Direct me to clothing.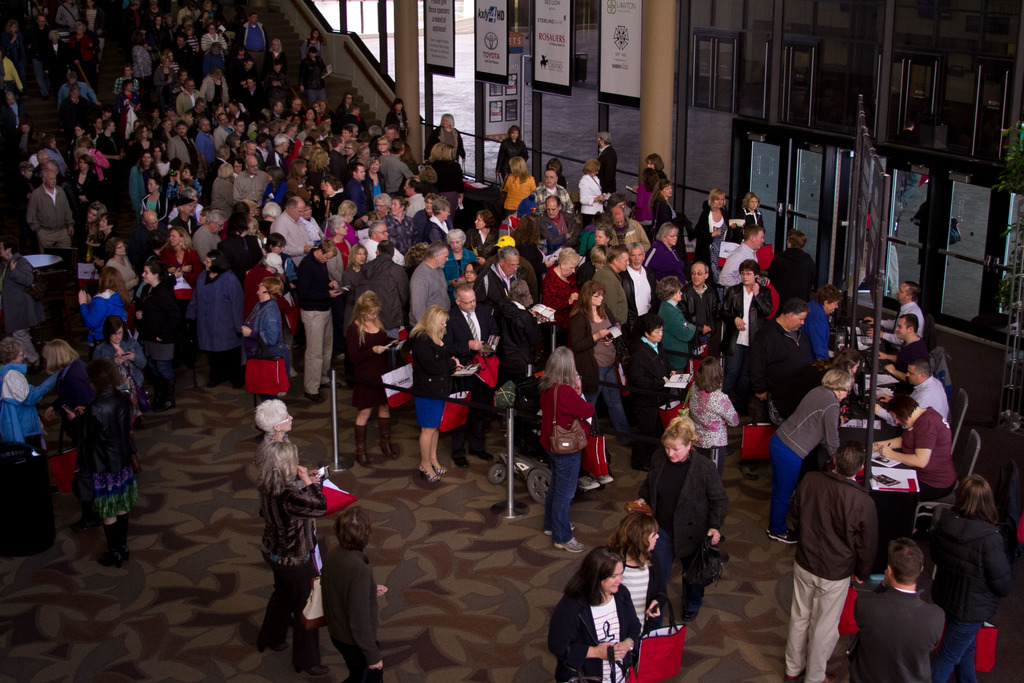
Direction: bbox=(410, 336, 445, 422).
